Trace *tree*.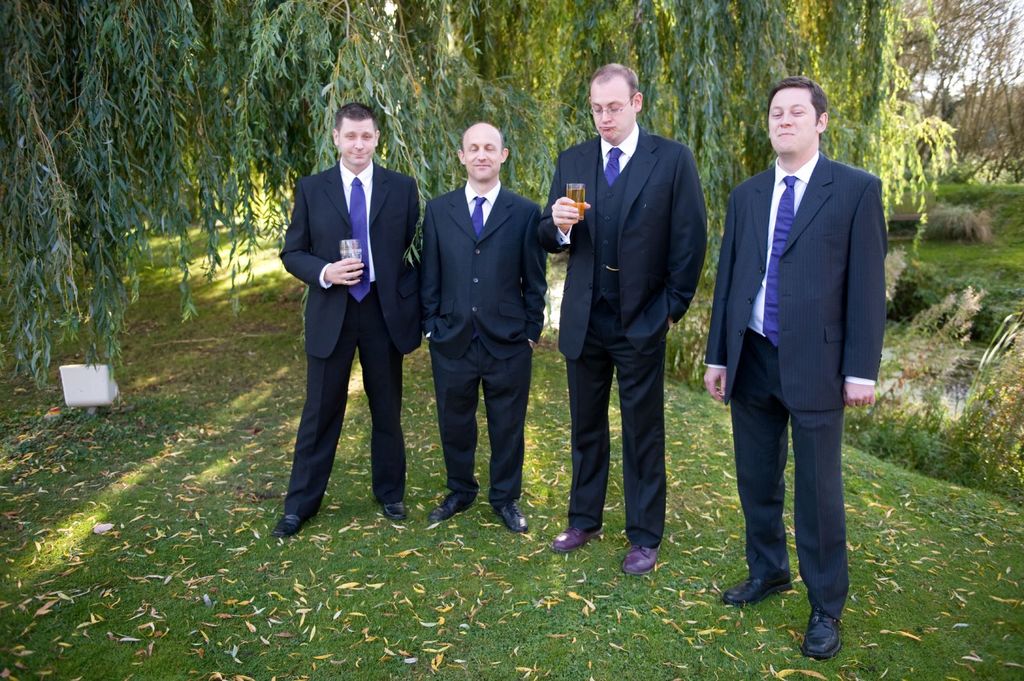
Traced to <box>0,0,964,392</box>.
